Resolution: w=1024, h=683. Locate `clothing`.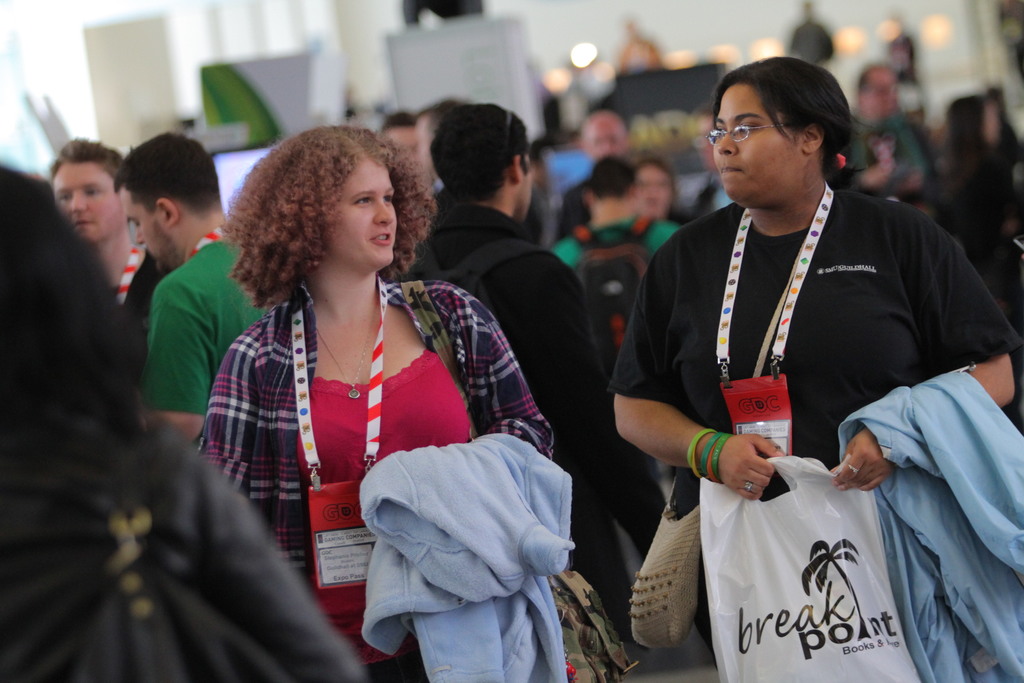
box=[136, 233, 279, 418].
